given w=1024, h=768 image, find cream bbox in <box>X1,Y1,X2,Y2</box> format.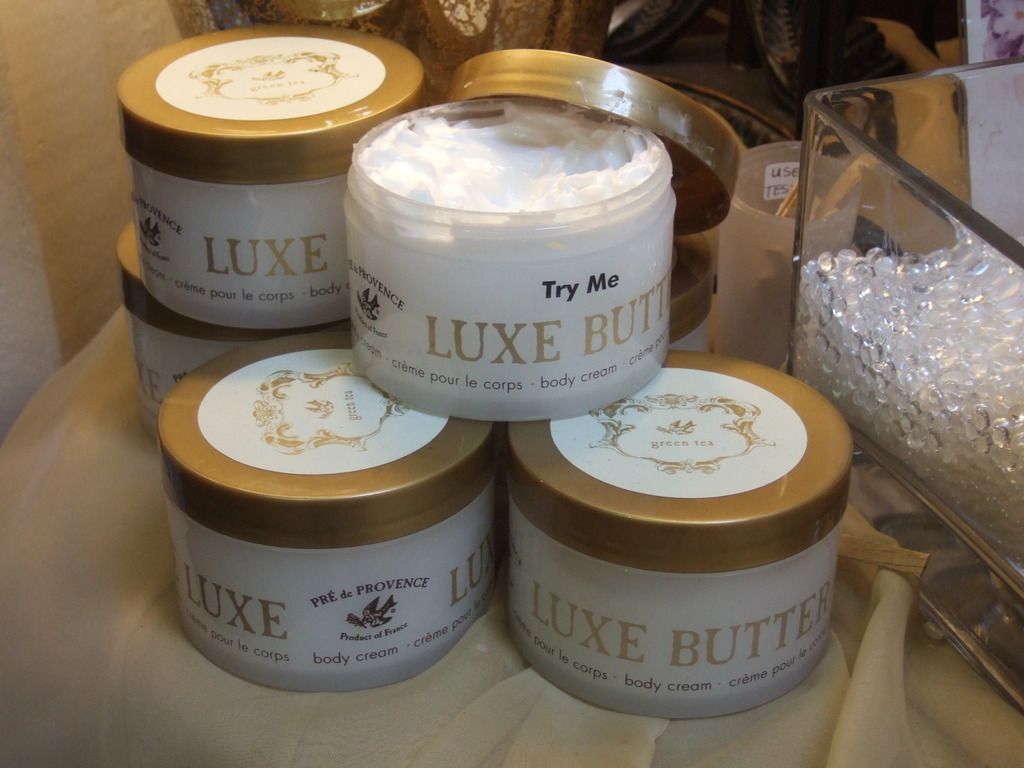
<box>340,97,676,422</box>.
